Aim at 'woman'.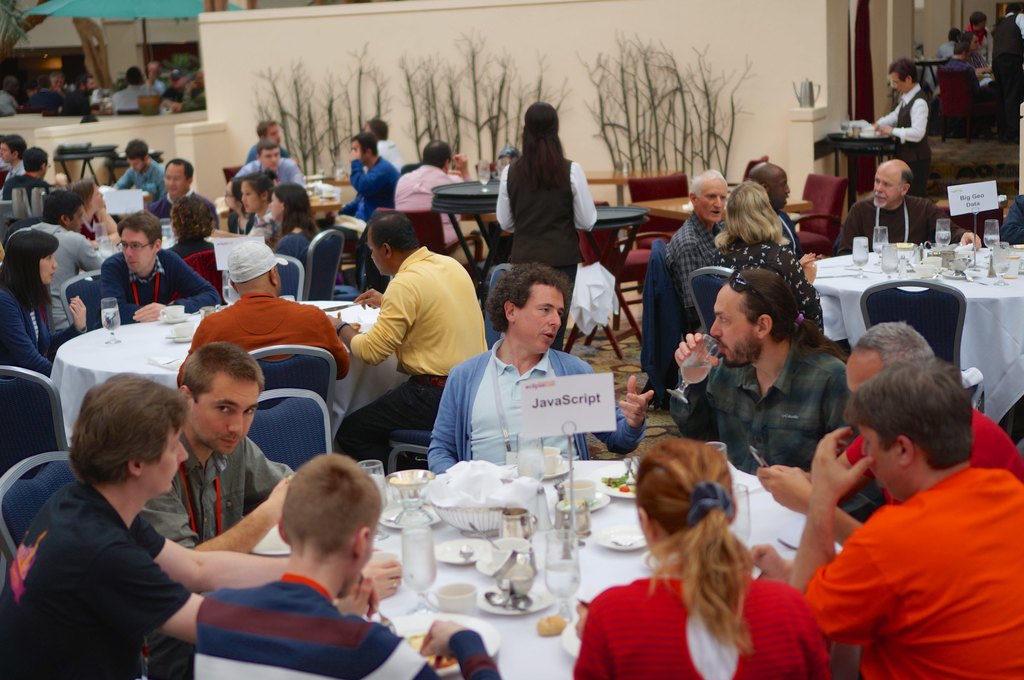
Aimed at {"left": 63, "top": 178, "right": 124, "bottom": 246}.
